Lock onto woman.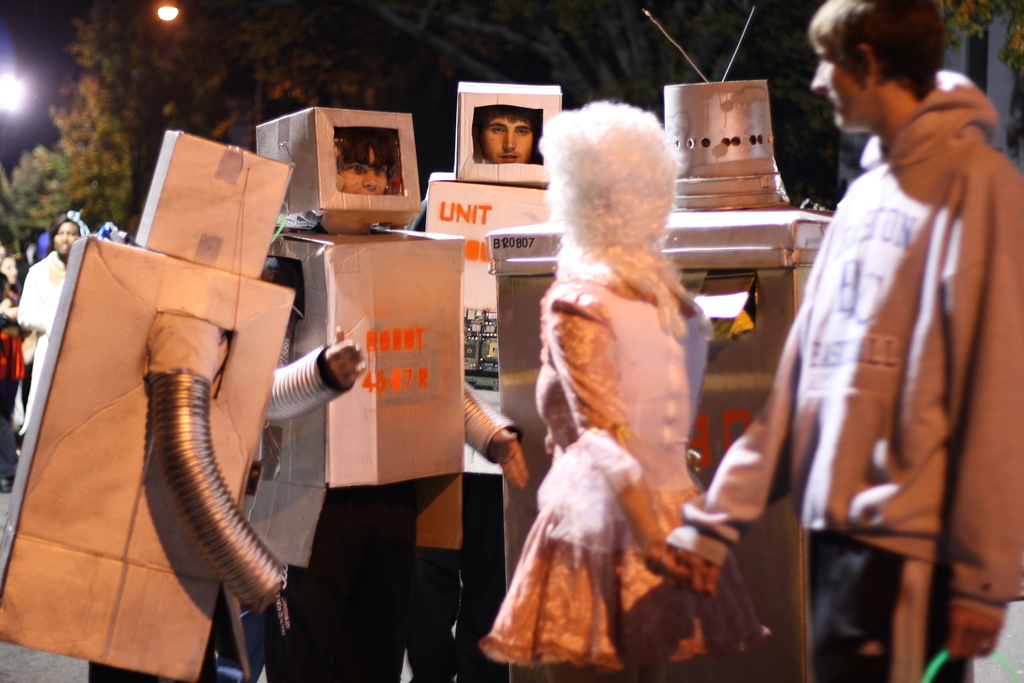
Locked: 480/102/771/681.
